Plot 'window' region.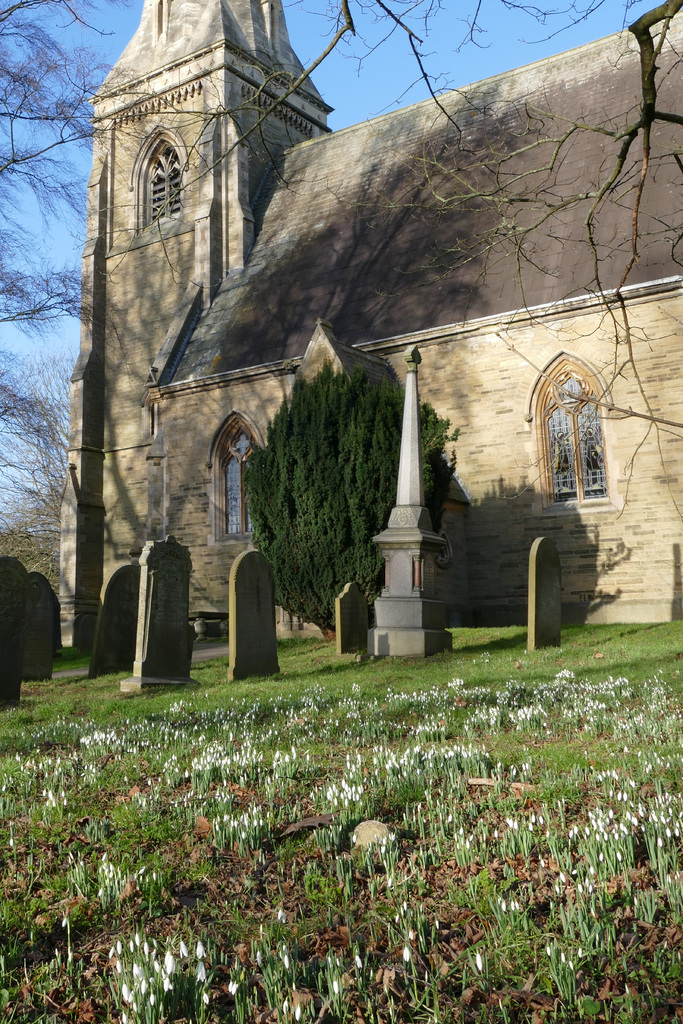
Plotted at (x1=141, y1=146, x2=183, y2=225).
